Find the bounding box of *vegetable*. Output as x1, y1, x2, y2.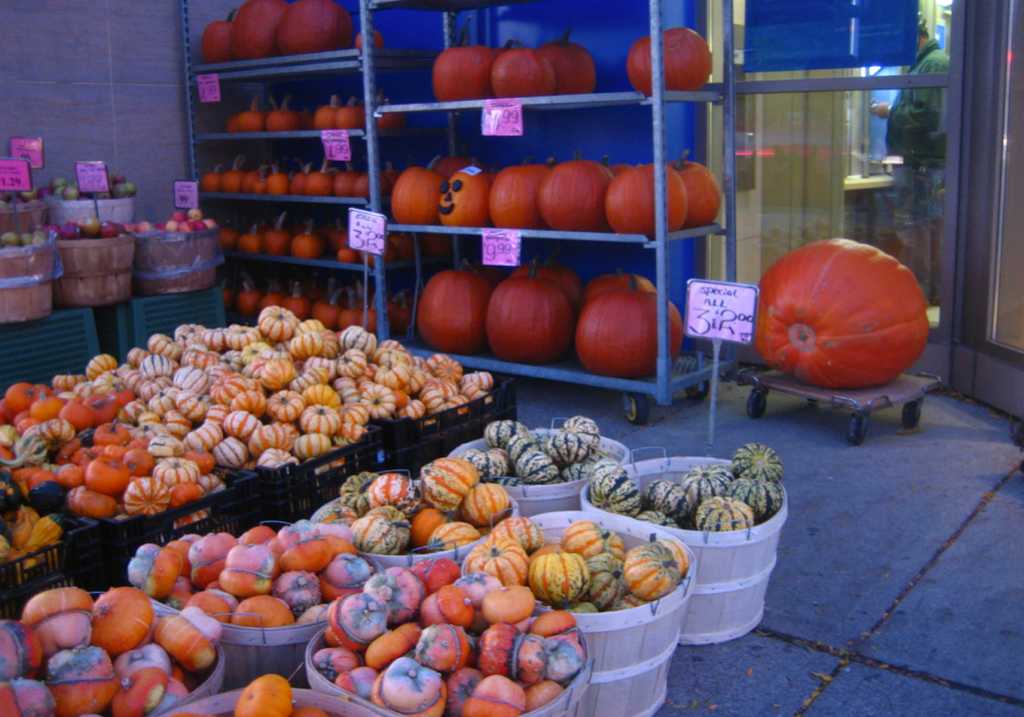
410, 619, 471, 668.
